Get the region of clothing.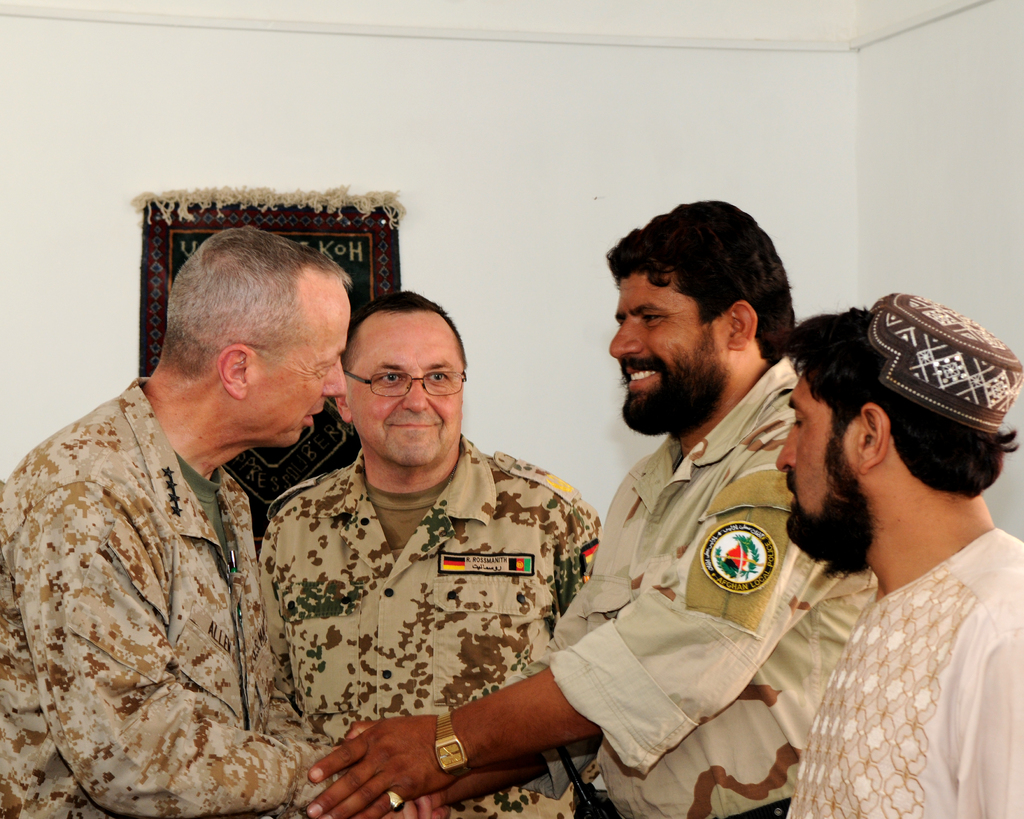
534:358:880:818.
